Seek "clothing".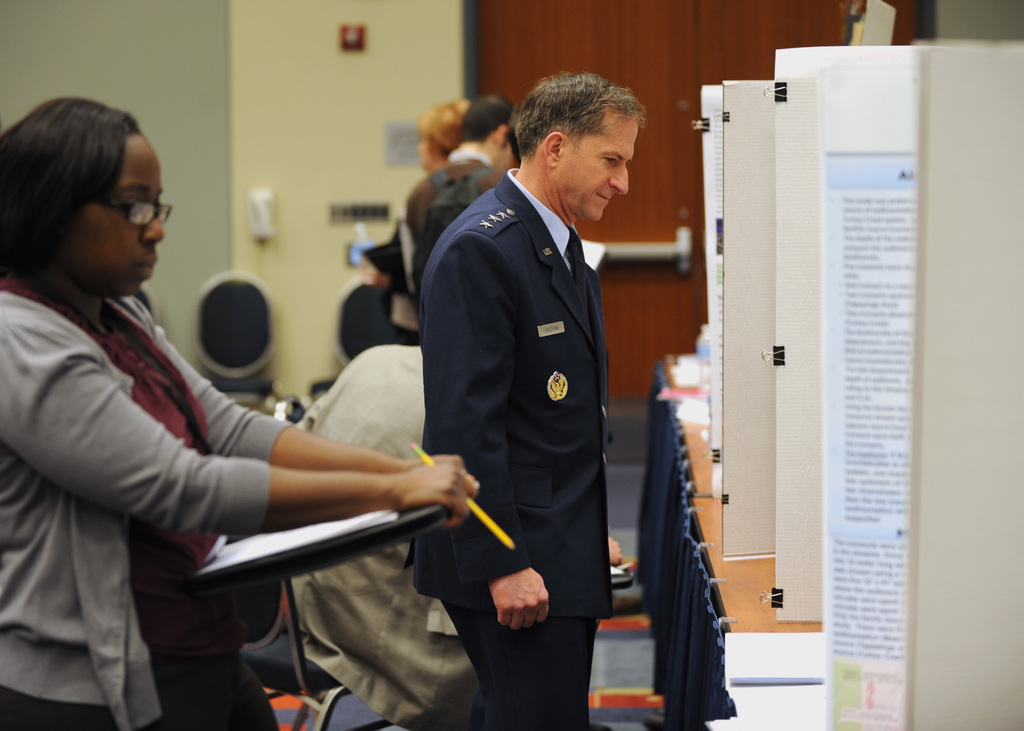
bbox=[0, 269, 280, 730].
